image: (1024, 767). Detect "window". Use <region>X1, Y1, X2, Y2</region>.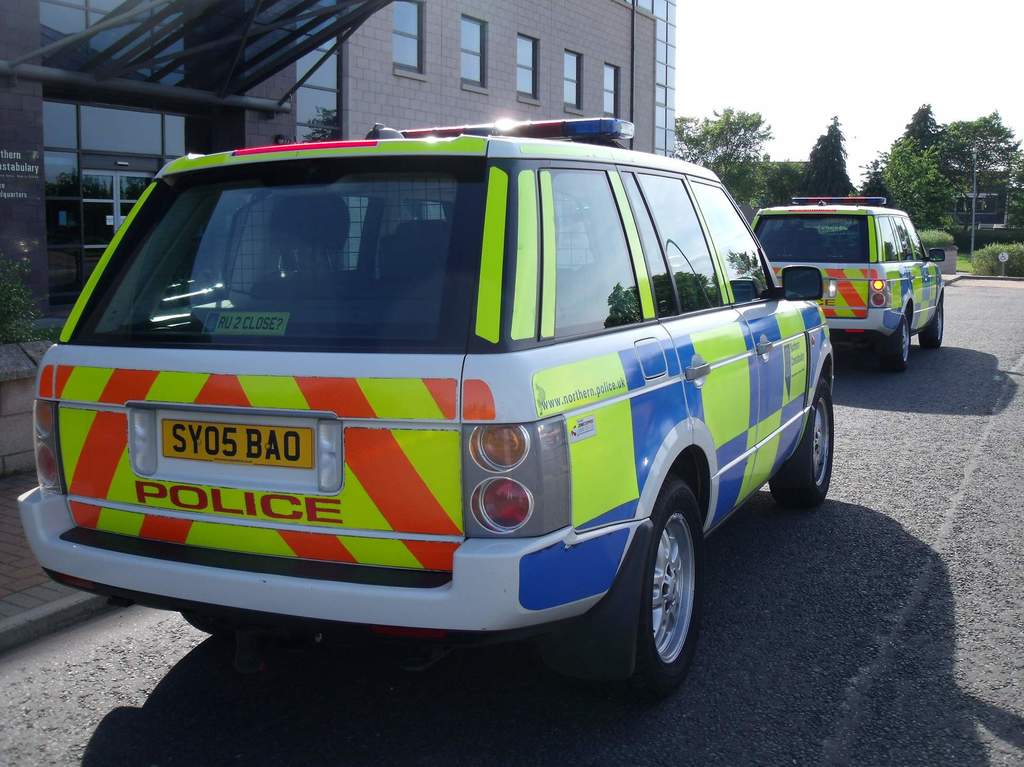
<region>508, 23, 544, 110</region>.
